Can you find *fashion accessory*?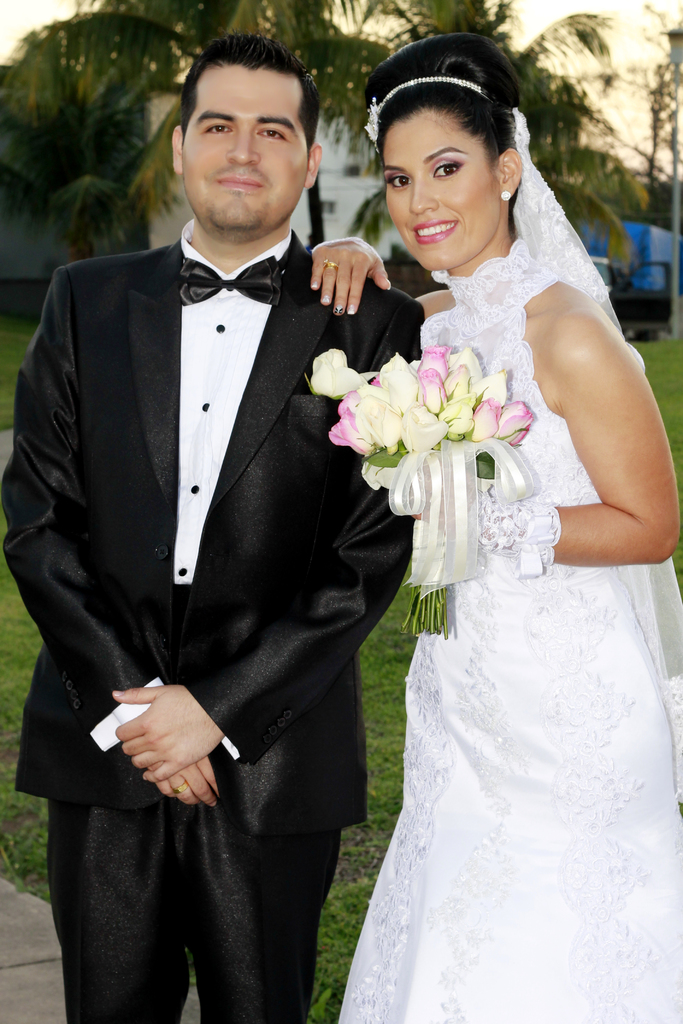
Yes, bounding box: 174, 255, 277, 306.
